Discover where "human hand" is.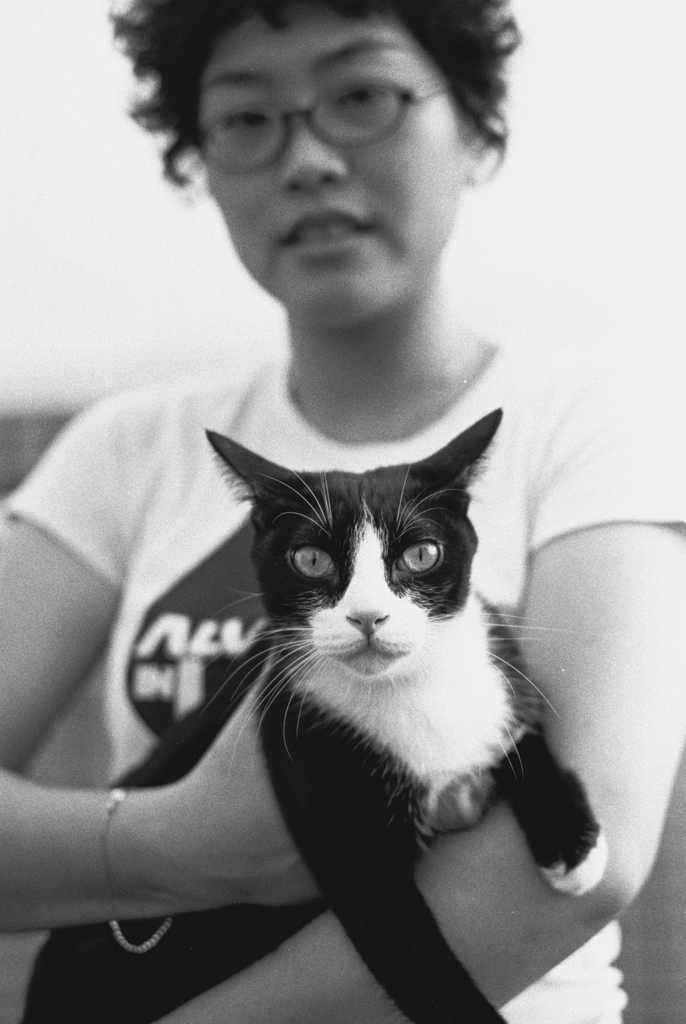
Discovered at pyautogui.locateOnScreen(61, 649, 409, 966).
